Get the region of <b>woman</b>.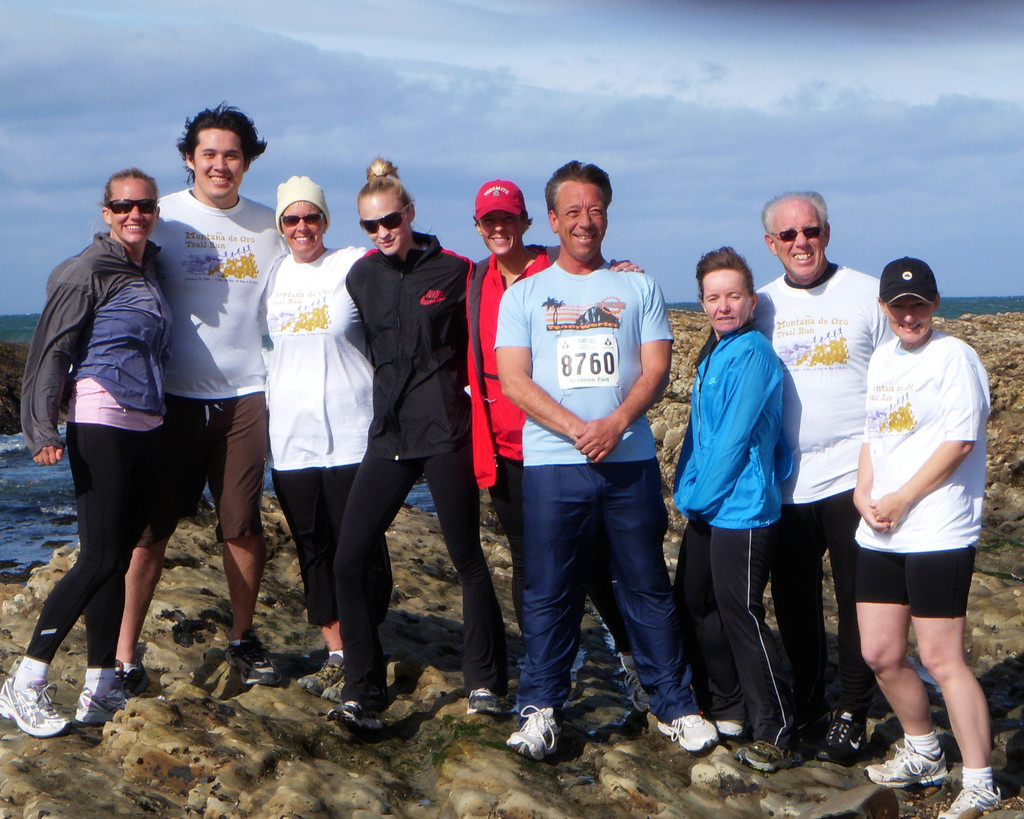
x1=242 y1=187 x2=376 y2=700.
